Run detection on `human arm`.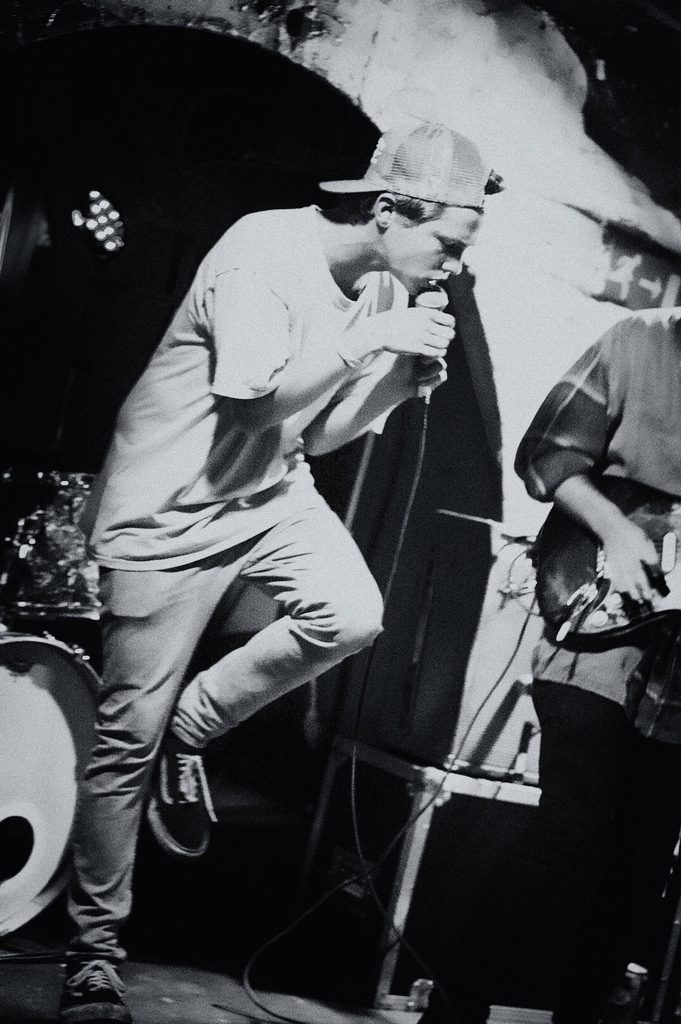
Result: pyautogui.locateOnScreen(177, 232, 432, 442).
